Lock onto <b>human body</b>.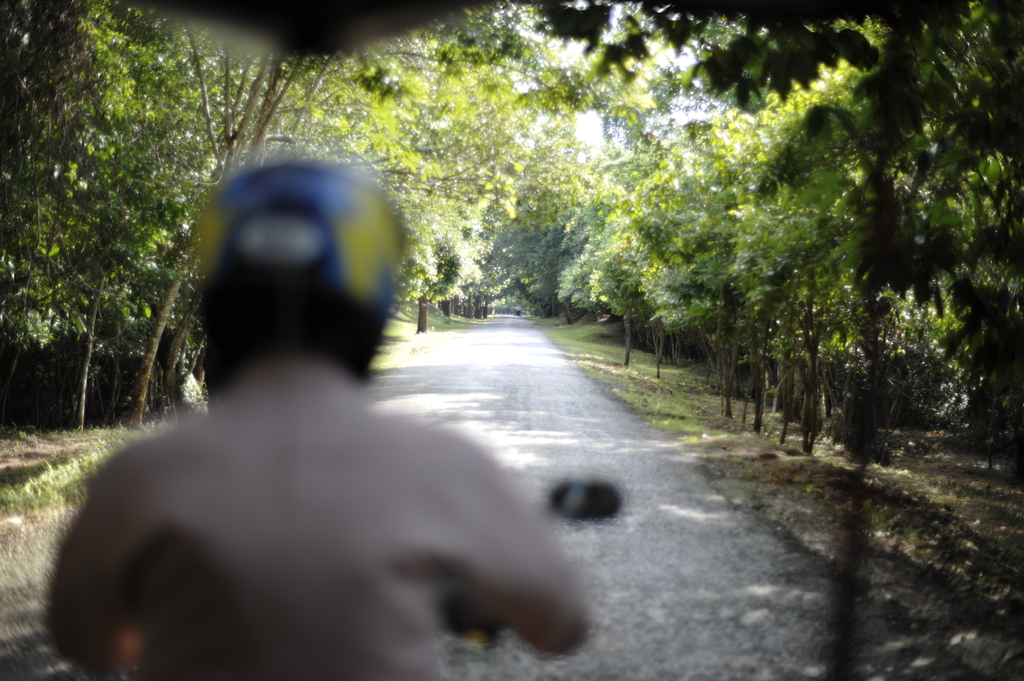
Locked: left=31, top=148, right=628, bottom=679.
